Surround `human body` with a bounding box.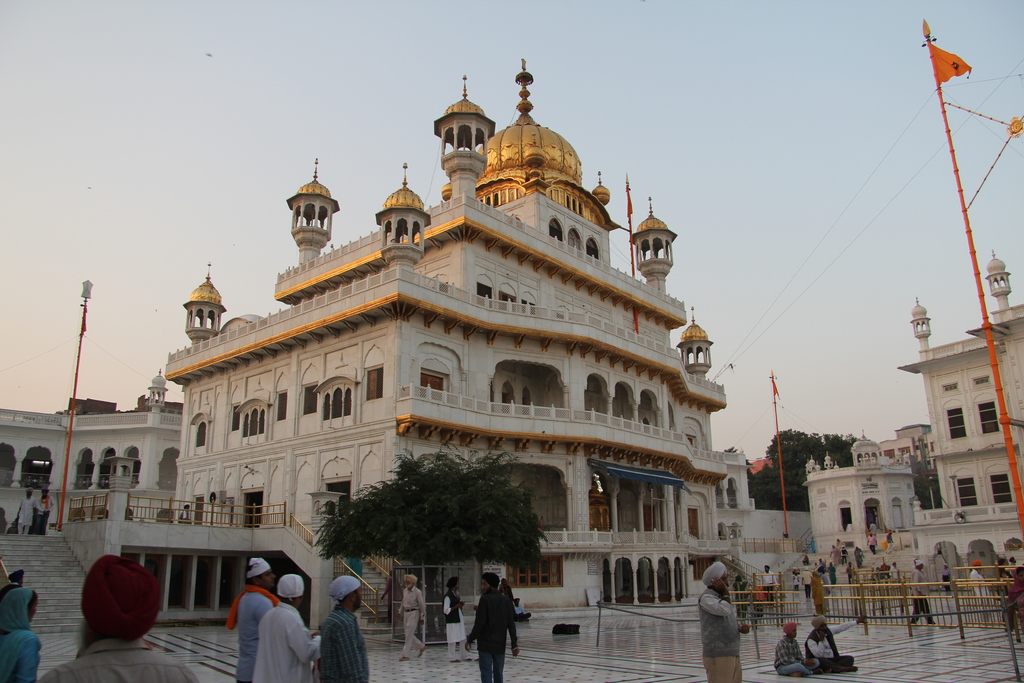
[703, 578, 748, 682].
